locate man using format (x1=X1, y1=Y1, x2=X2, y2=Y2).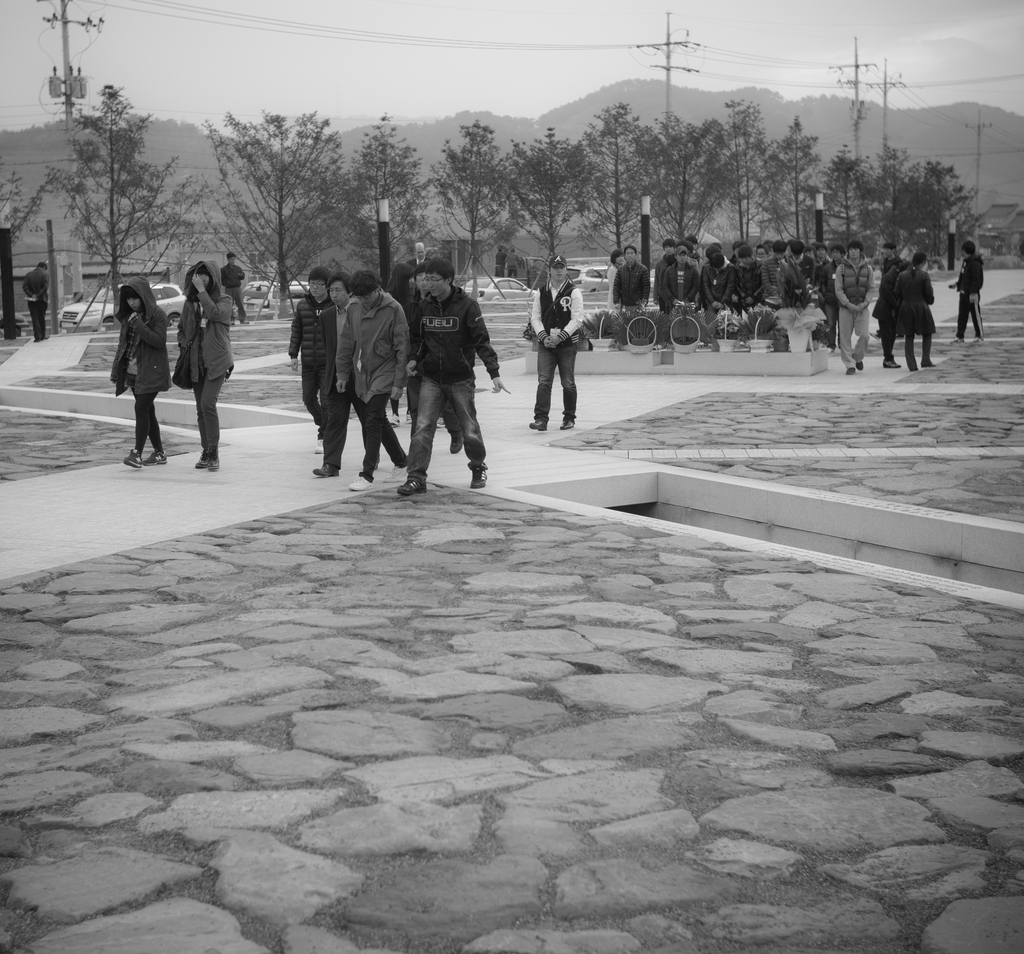
(x1=876, y1=243, x2=907, y2=371).
